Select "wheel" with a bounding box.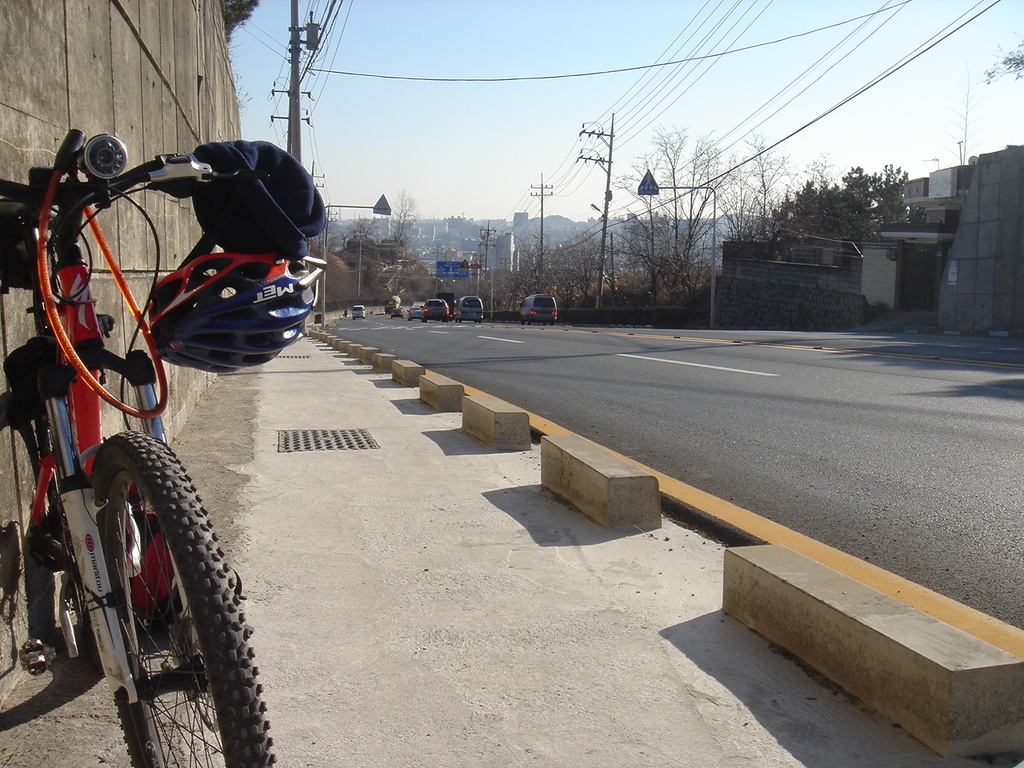
bbox=[90, 431, 278, 767].
